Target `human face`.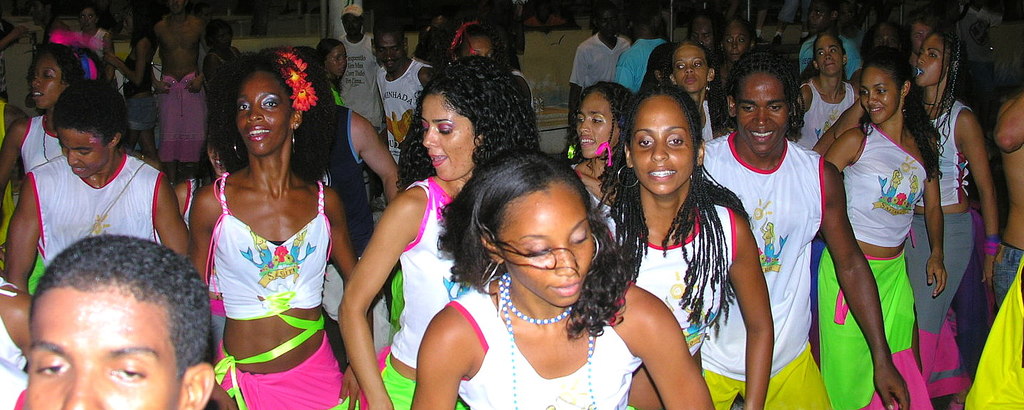
Target region: <region>908, 19, 932, 55</region>.
